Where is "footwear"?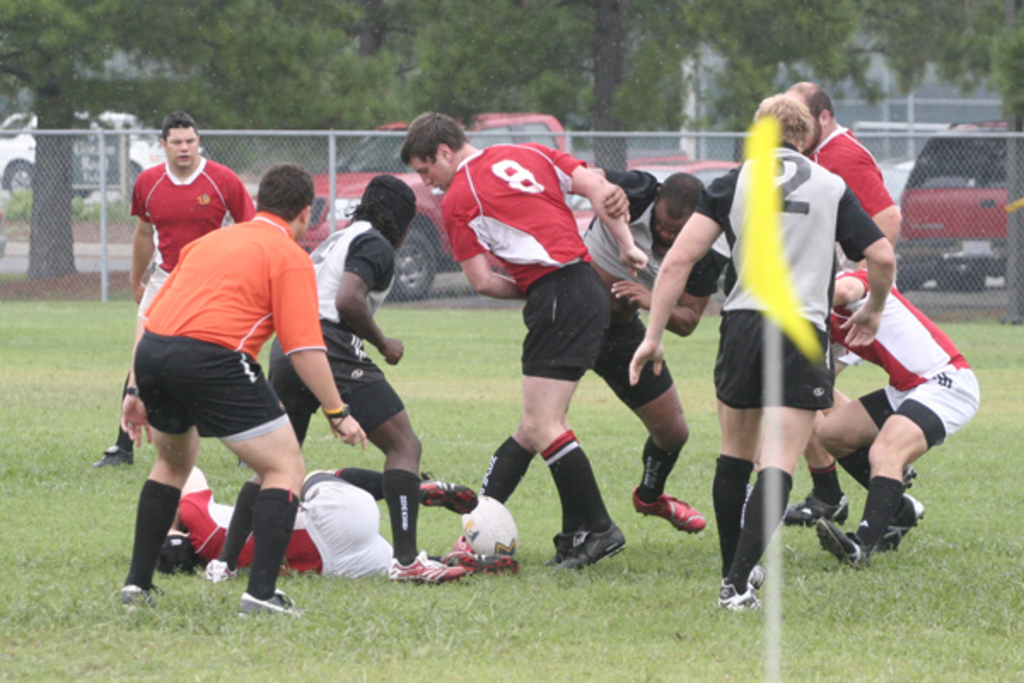
pyautogui.locateOnScreen(546, 526, 628, 567).
